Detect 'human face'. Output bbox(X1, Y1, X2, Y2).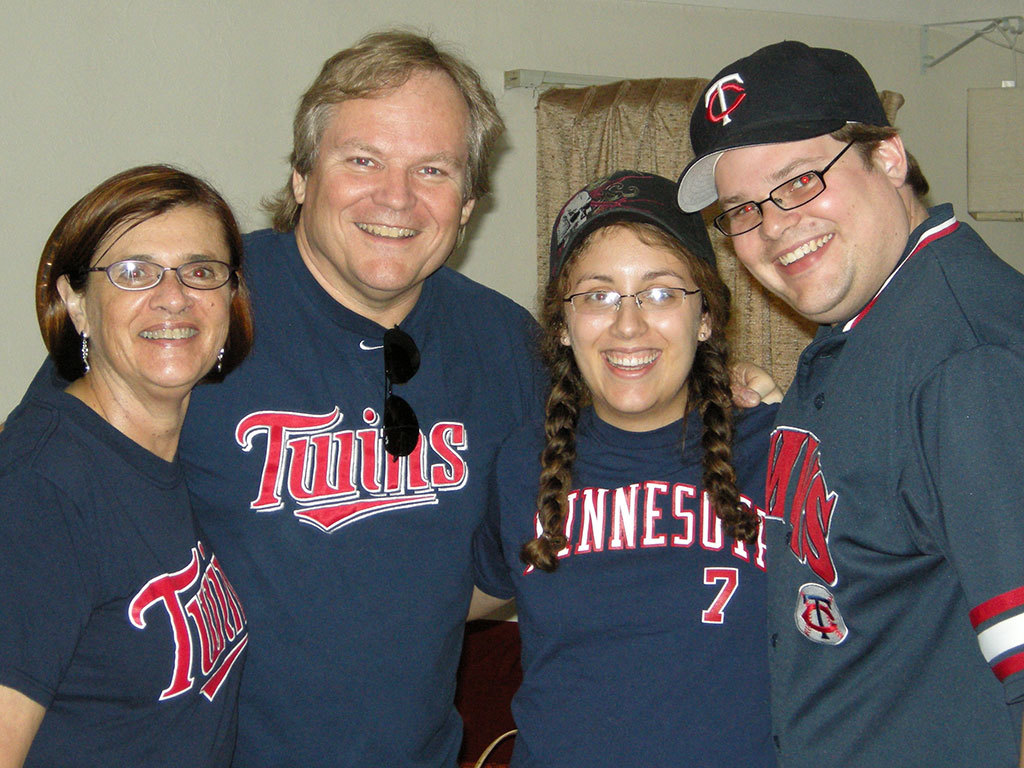
bbox(718, 136, 907, 324).
